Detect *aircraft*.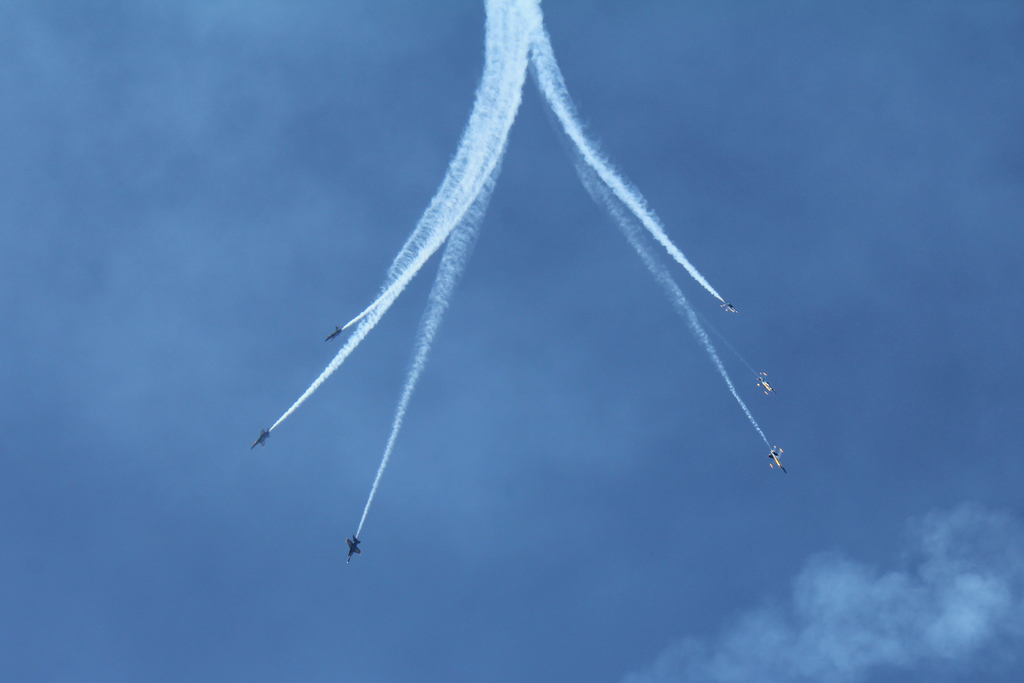
Detected at 766,442,786,476.
